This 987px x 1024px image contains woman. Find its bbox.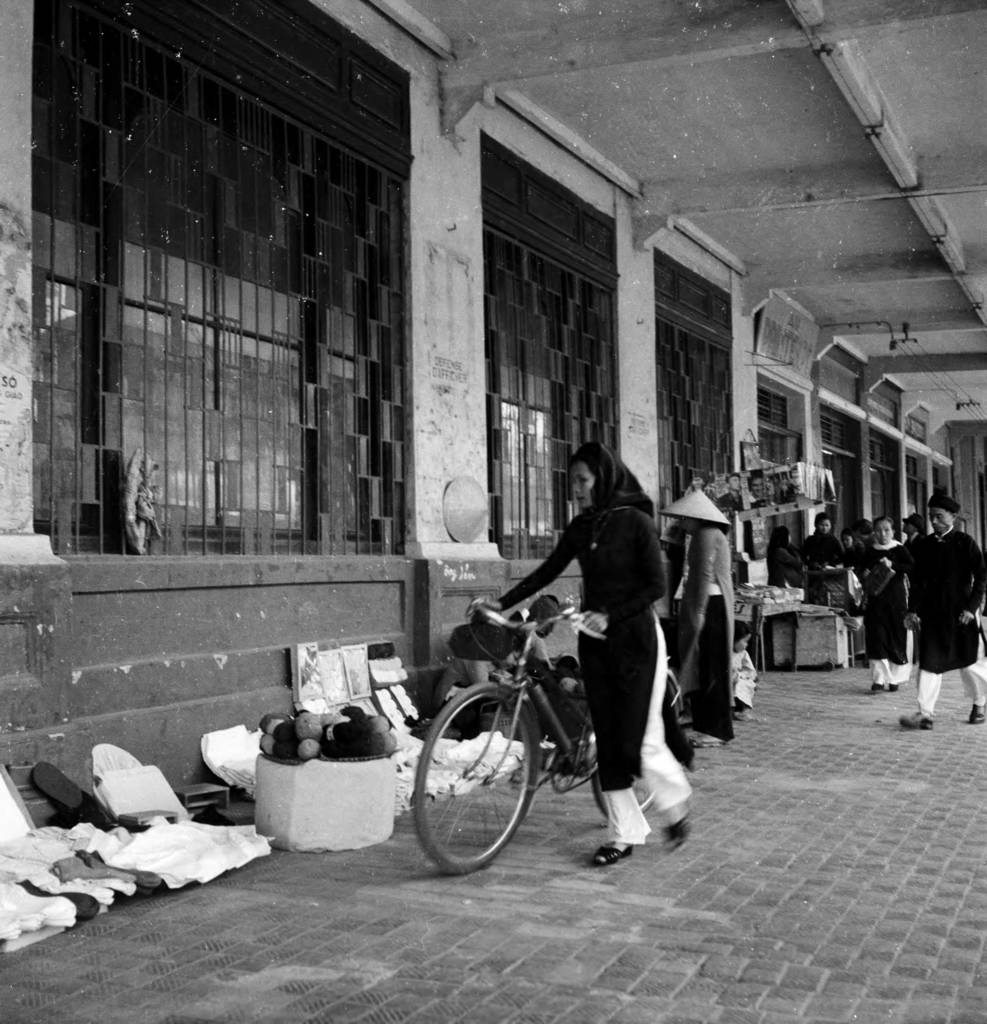
x1=469, y1=438, x2=693, y2=867.
